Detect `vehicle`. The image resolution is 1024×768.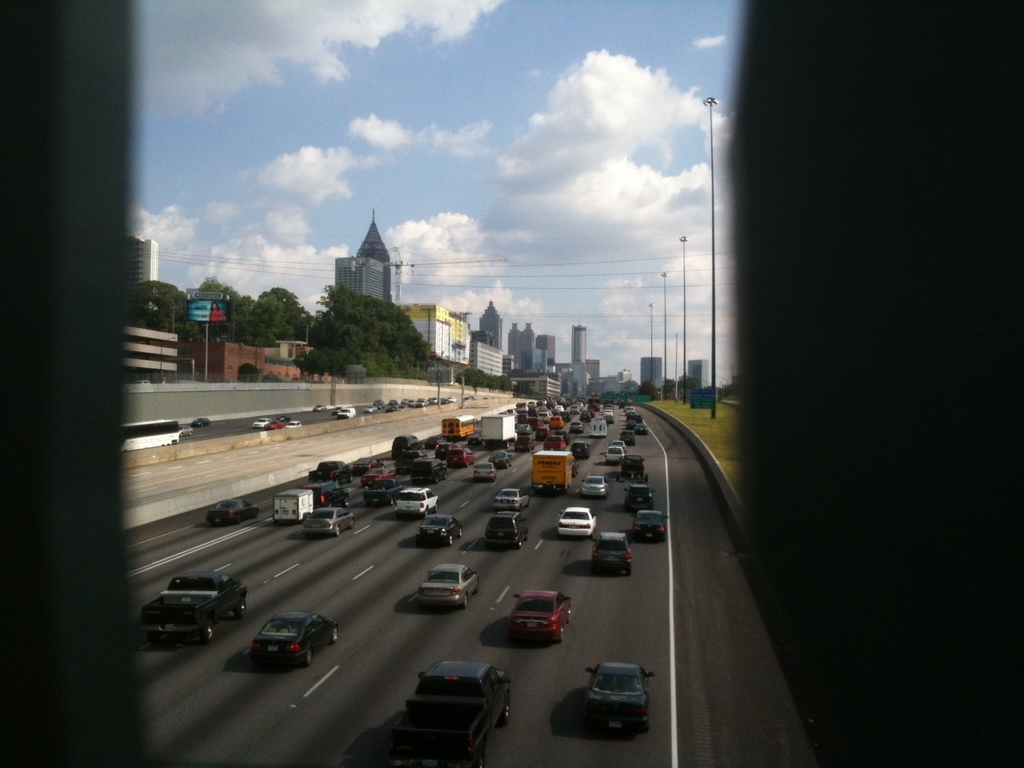
pyautogui.locateOnScreen(625, 479, 654, 510).
